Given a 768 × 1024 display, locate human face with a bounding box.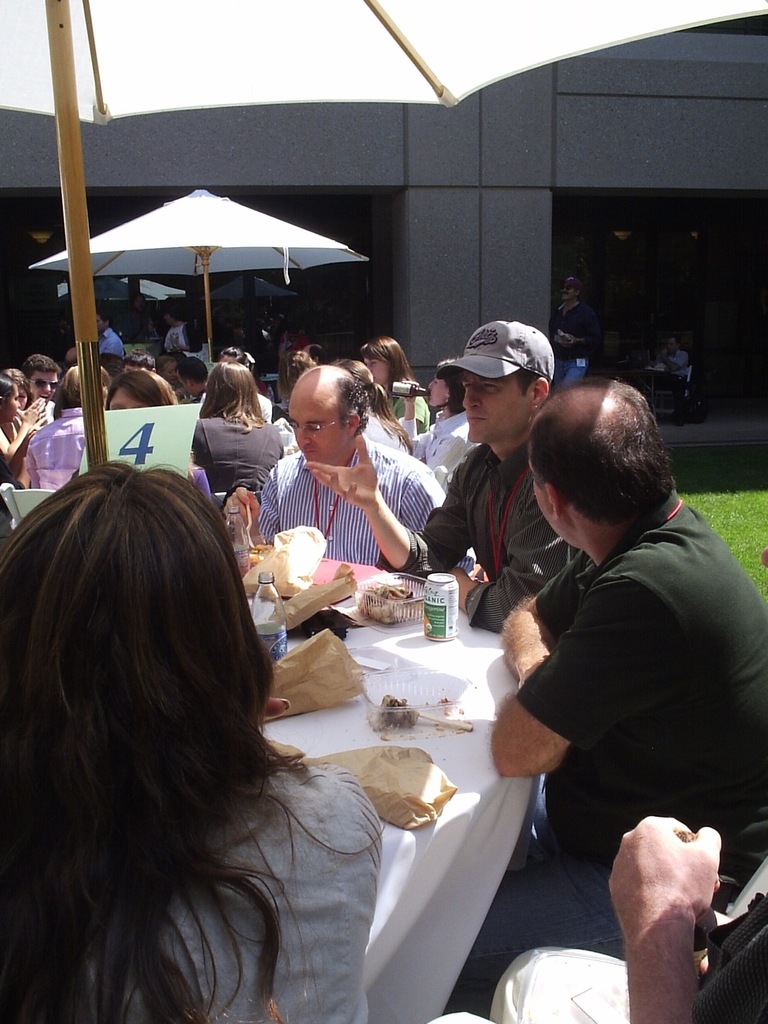
Located: [x1=286, y1=391, x2=348, y2=465].
